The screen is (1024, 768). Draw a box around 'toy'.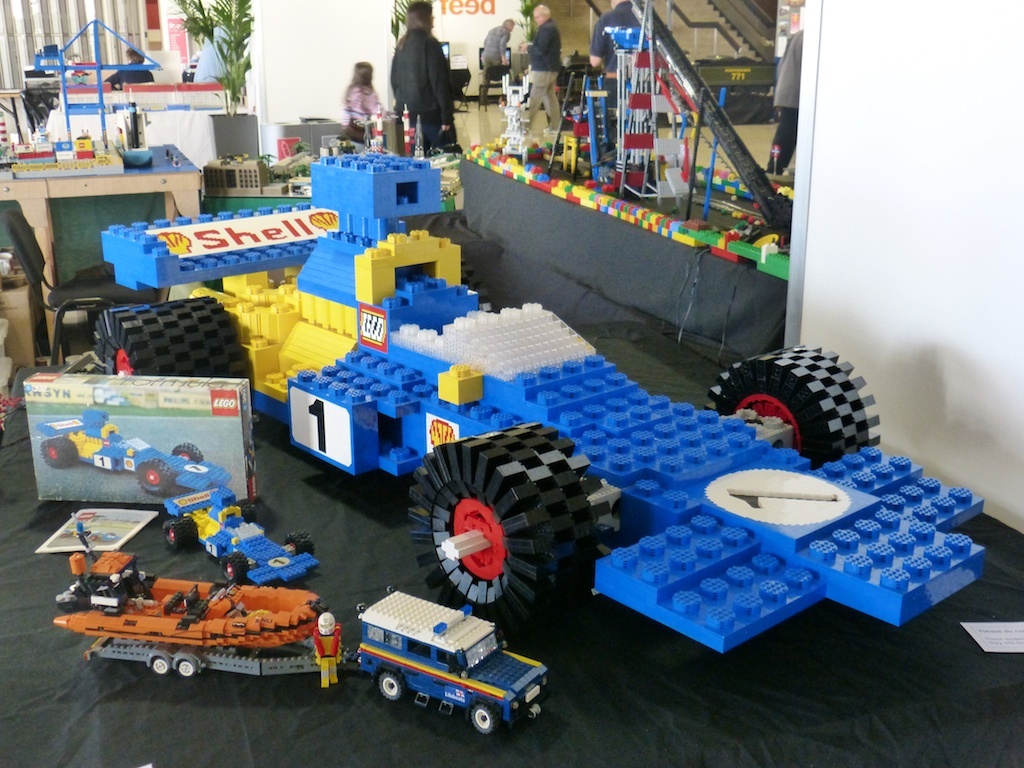
(left=349, top=583, right=547, bottom=734).
